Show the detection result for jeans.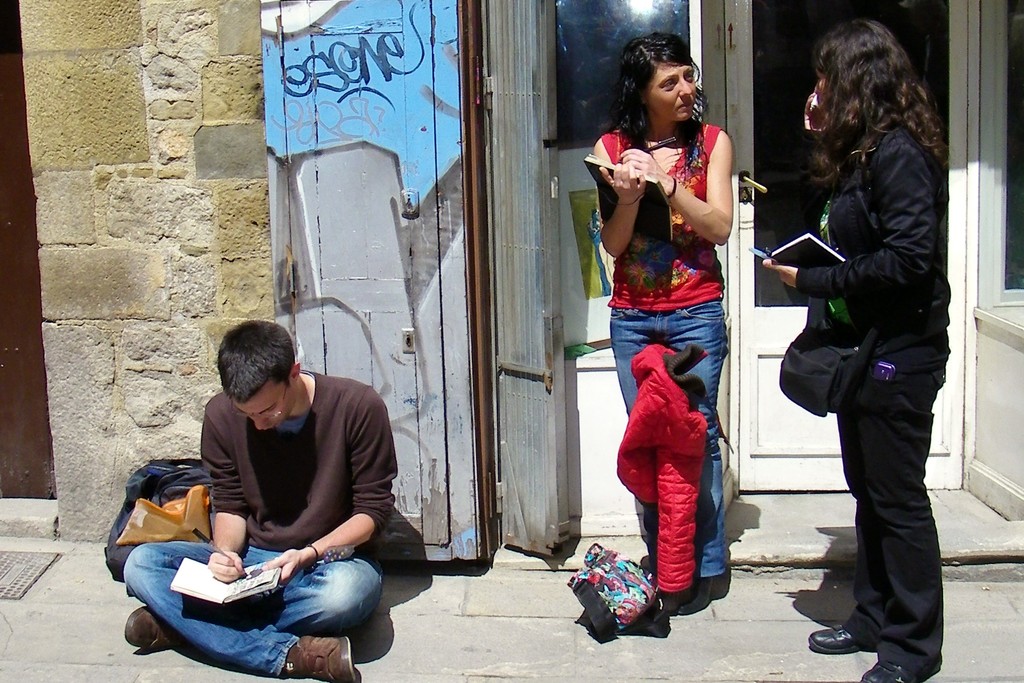
select_region(614, 302, 729, 564).
